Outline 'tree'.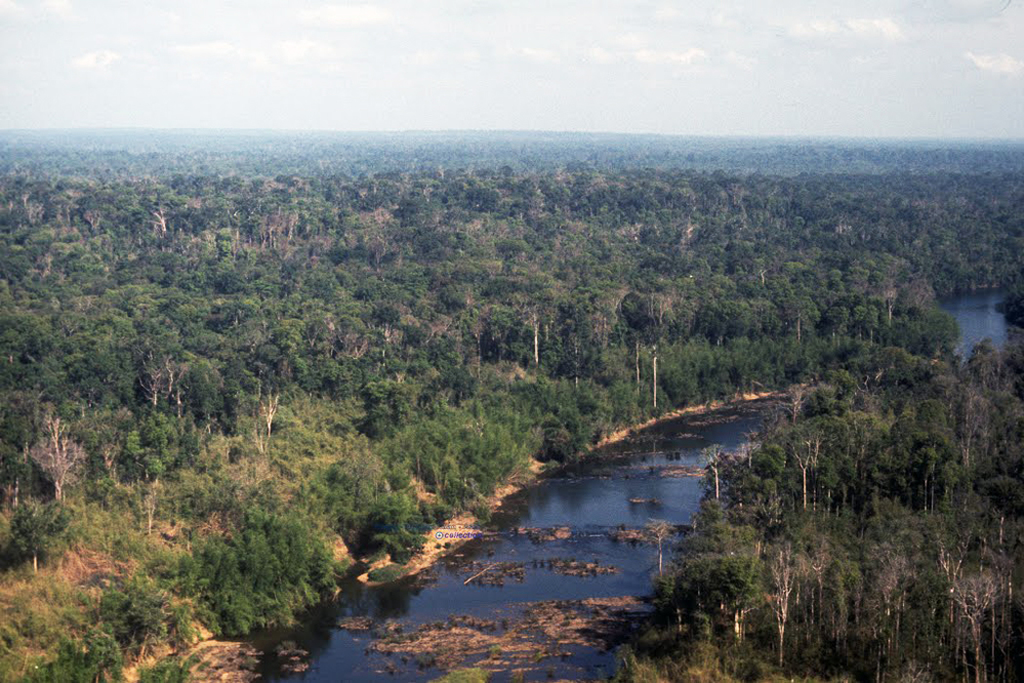
Outline: <box>193,467,342,646</box>.
